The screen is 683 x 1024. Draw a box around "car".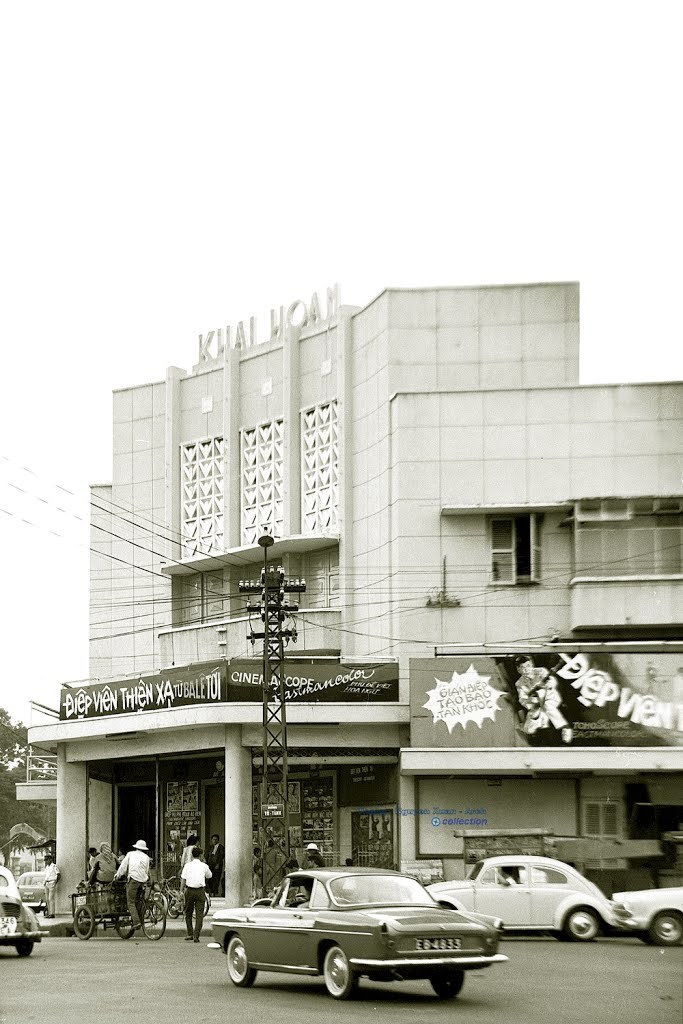
<bbox>609, 884, 682, 947</bbox>.
